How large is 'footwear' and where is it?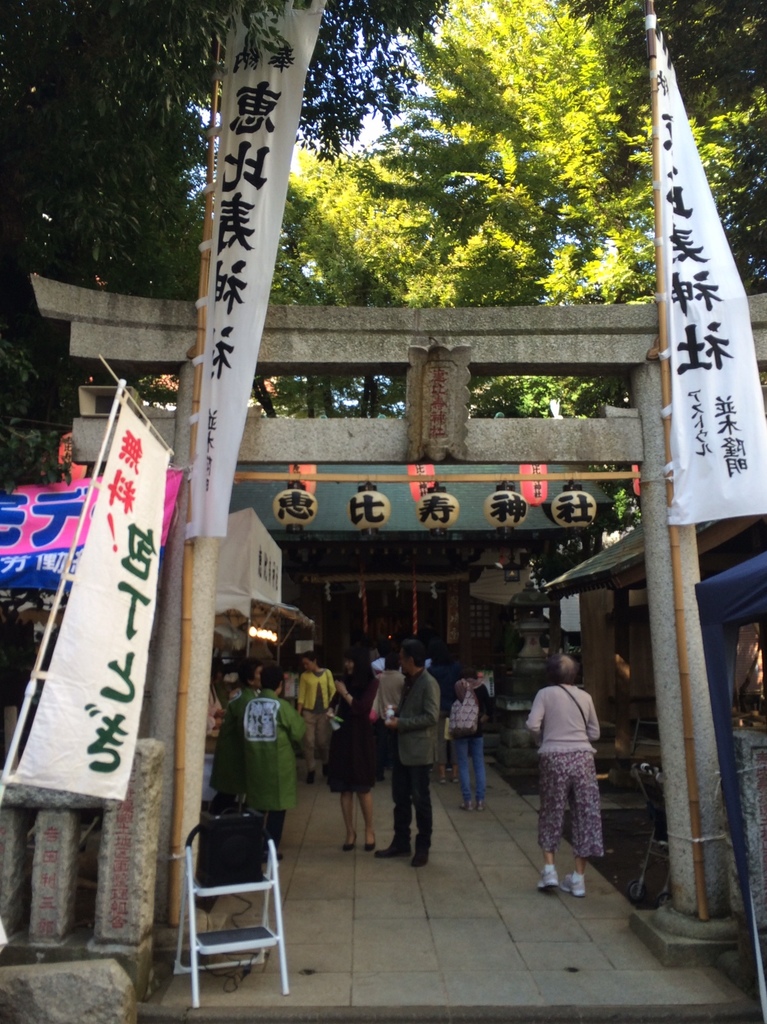
Bounding box: [x1=563, y1=869, x2=588, y2=897].
